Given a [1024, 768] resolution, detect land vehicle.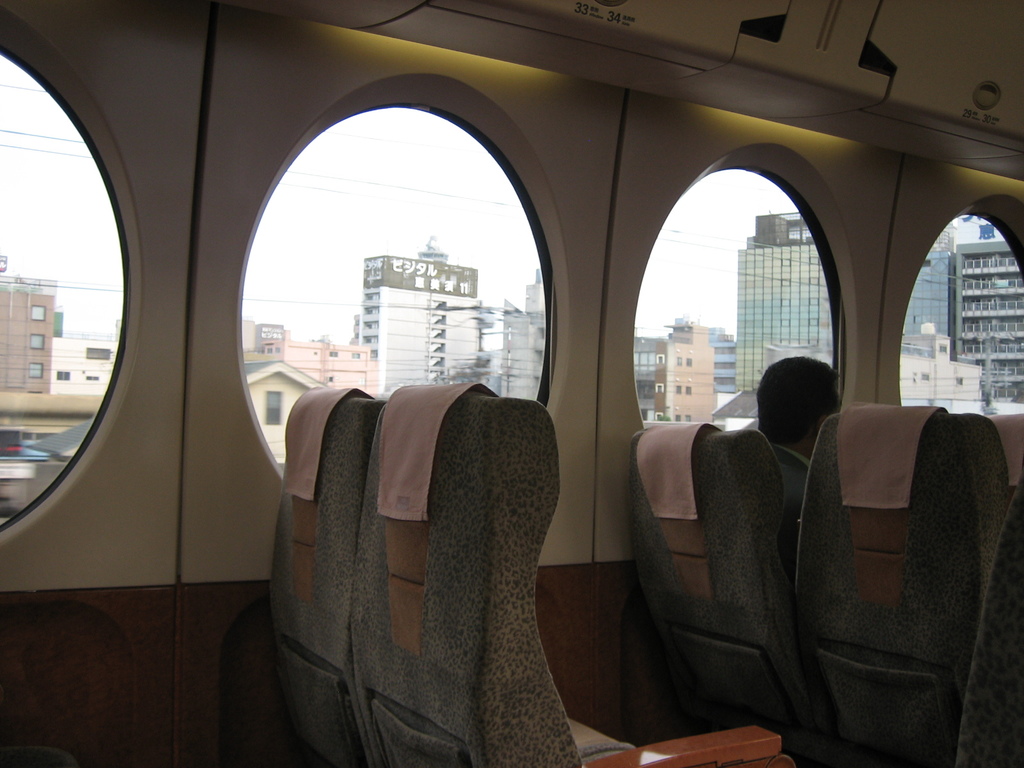
[0,0,1023,767].
